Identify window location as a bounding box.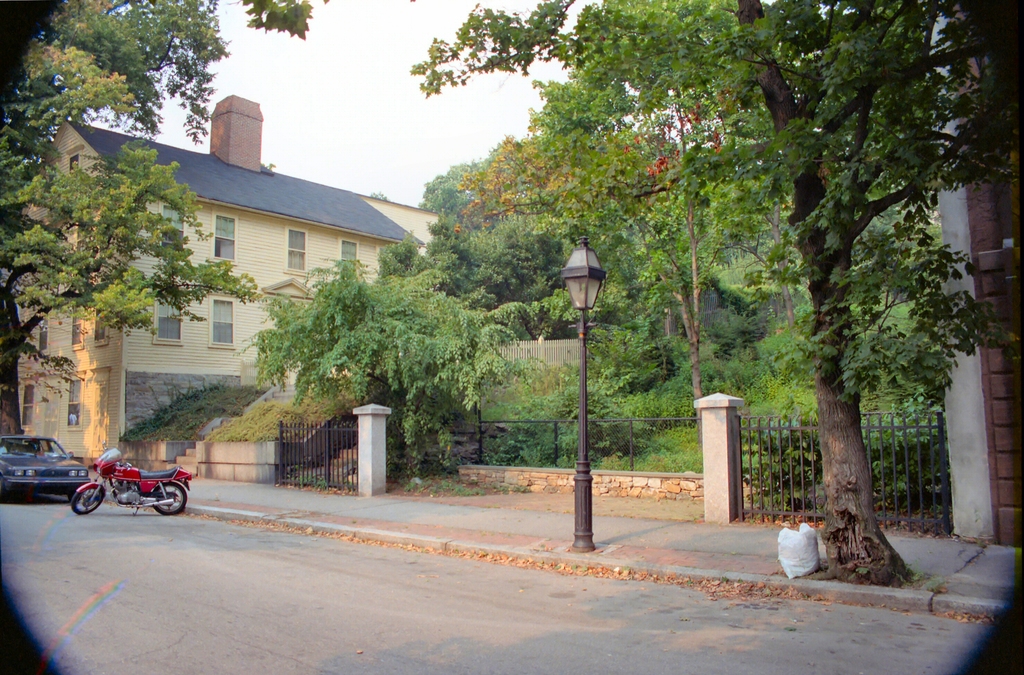
<bbox>69, 377, 81, 422</bbox>.
